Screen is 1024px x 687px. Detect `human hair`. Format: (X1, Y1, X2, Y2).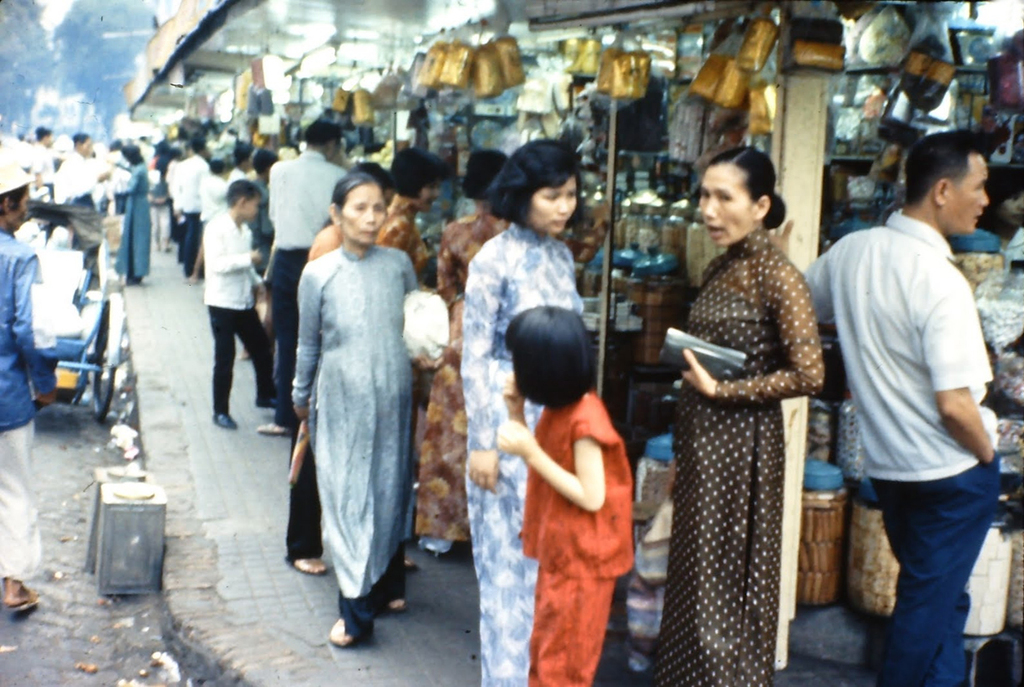
(210, 157, 226, 175).
